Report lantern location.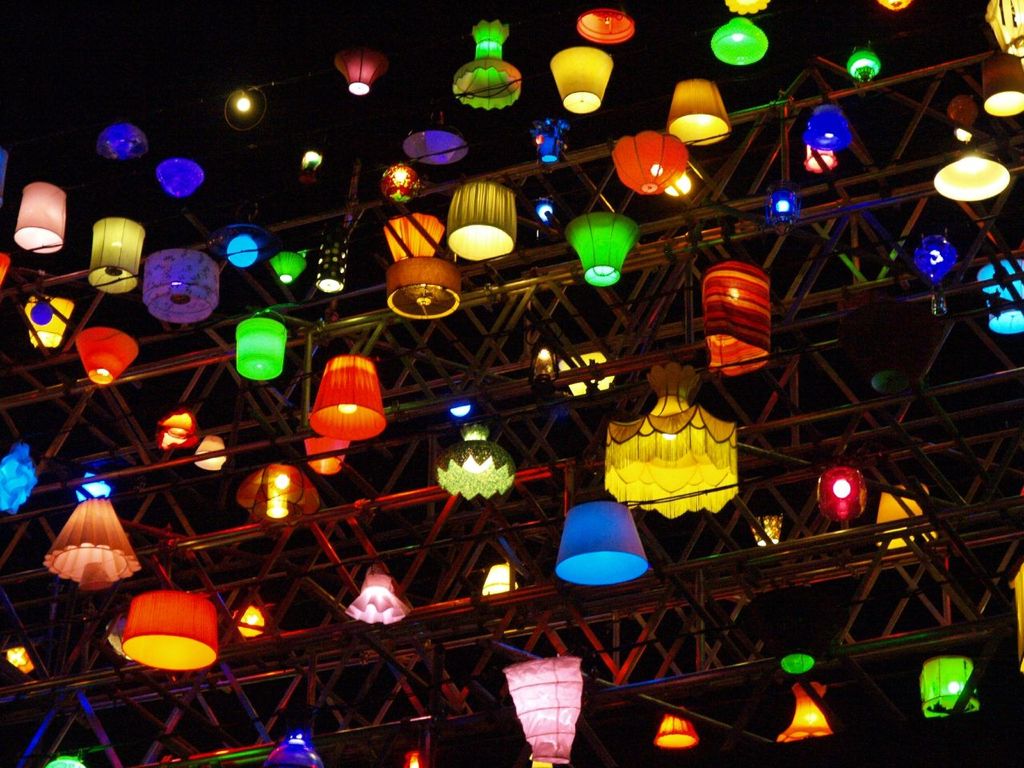
Report: <region>804, 142, 838, 171</region>.
